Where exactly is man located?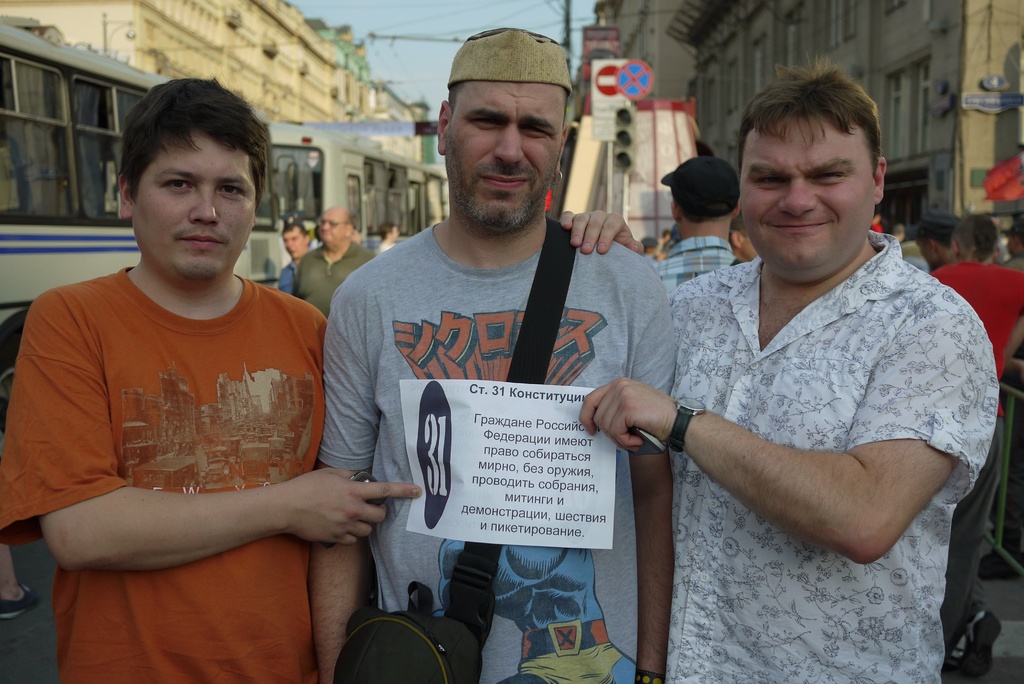
Its bounding box is l=294, t=203, r=378, b=320.
